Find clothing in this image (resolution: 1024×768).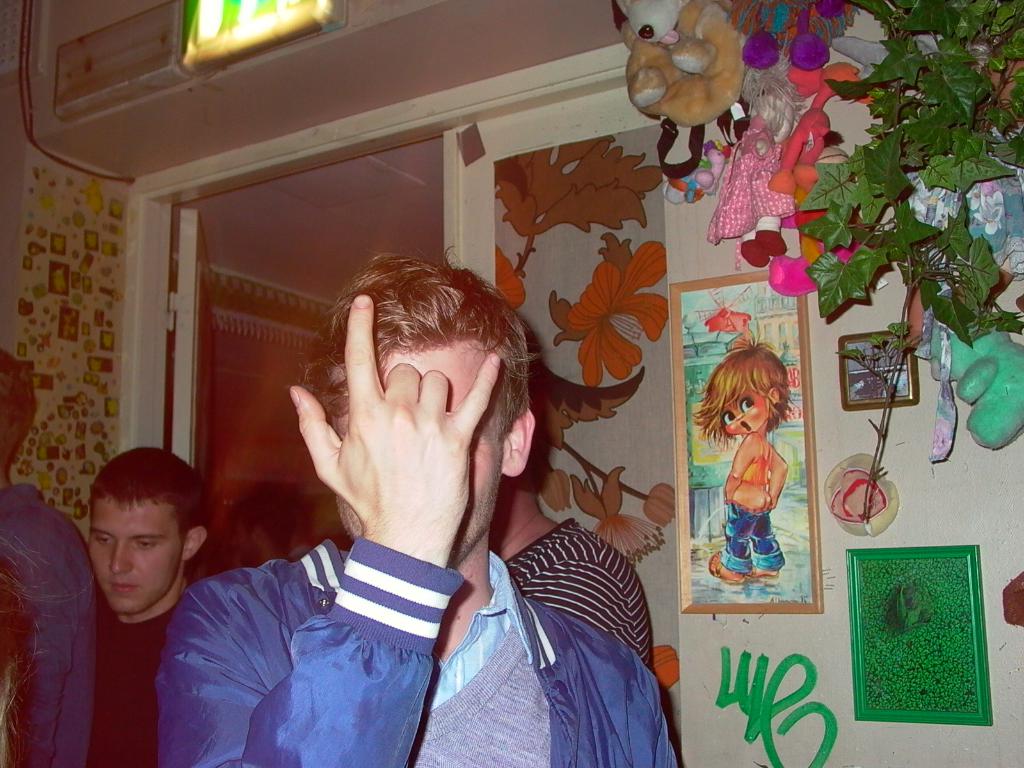
[500,507,657,678].
